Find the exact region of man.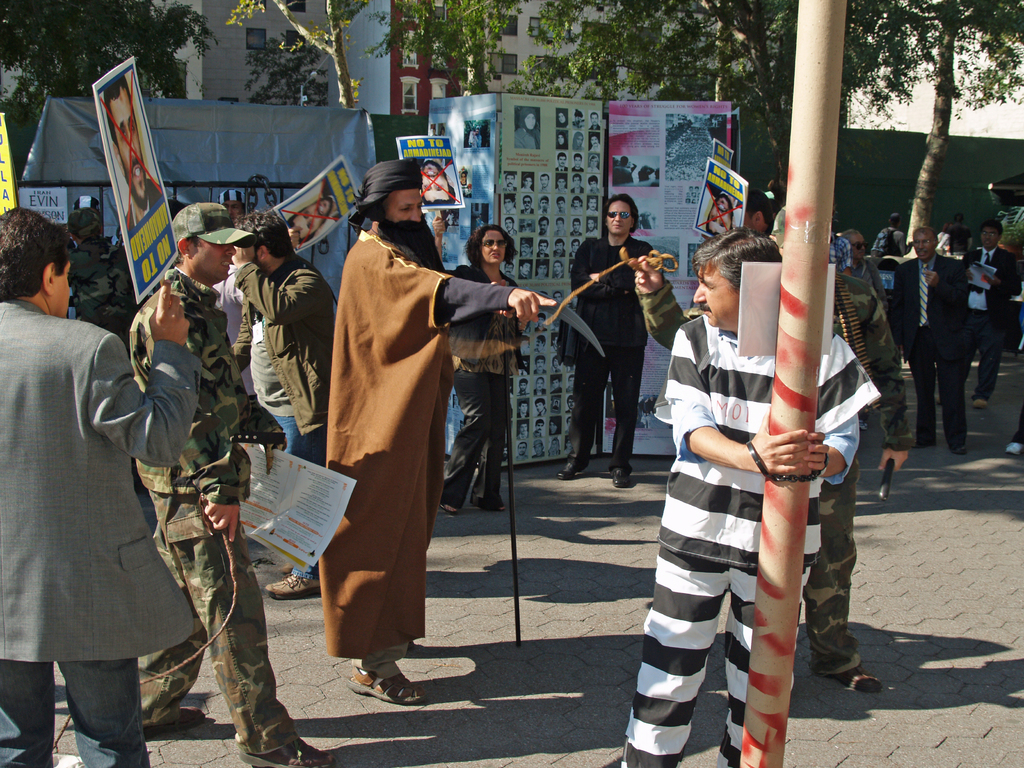
Exact region: x1=520 y1=380 x2=526 y2=397.
